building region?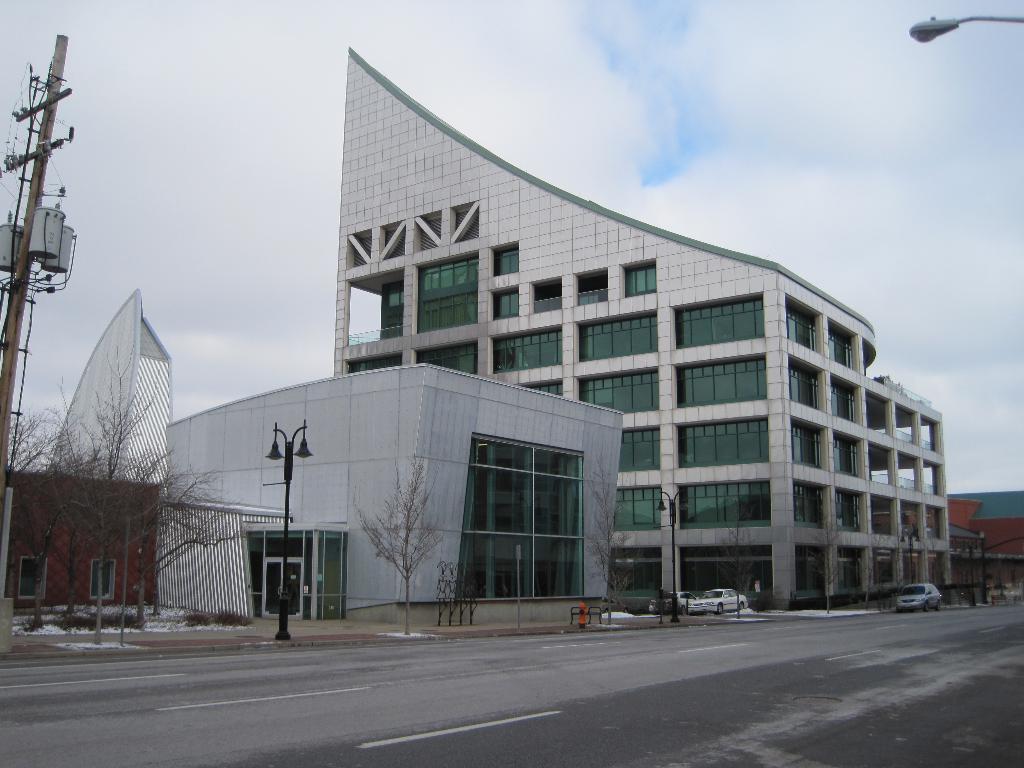
pyautogui.locateOnScreen(0, 466, 292, 641)
